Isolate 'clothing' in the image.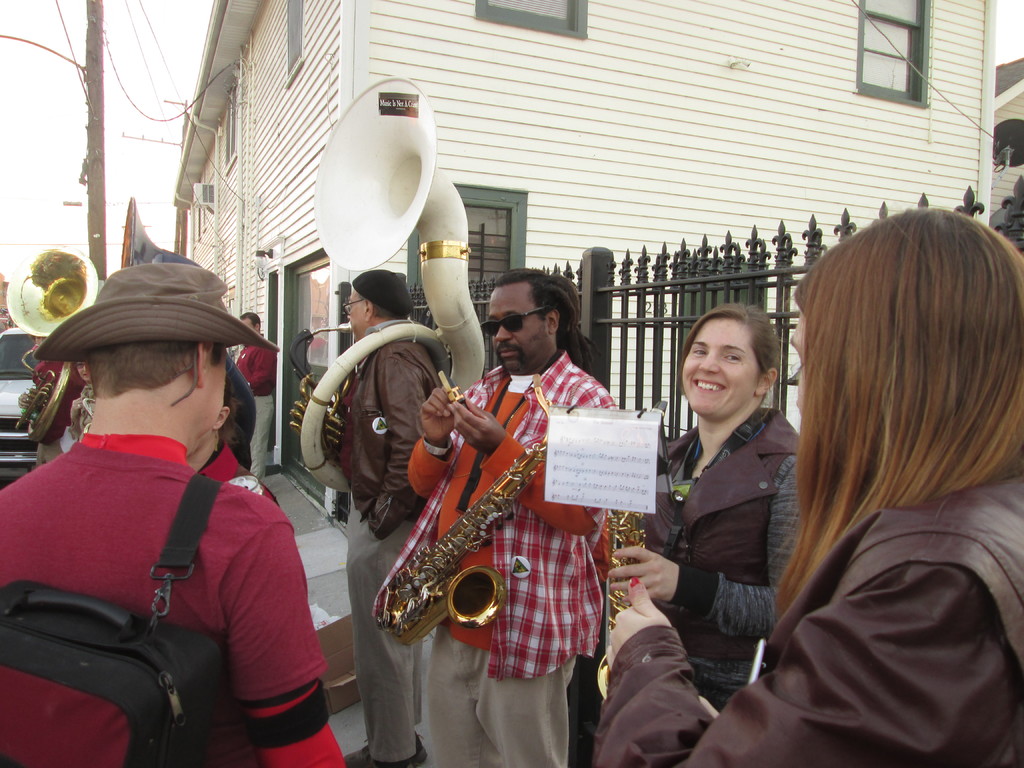
Isolated region: 317 333 449 760.
